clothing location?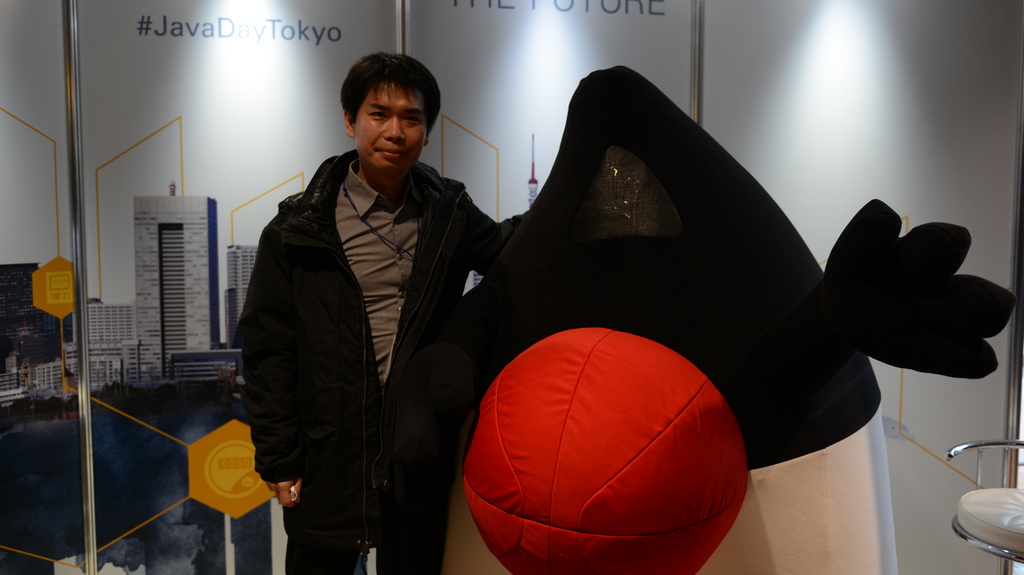
select_region(225, 100, 495, 569)
